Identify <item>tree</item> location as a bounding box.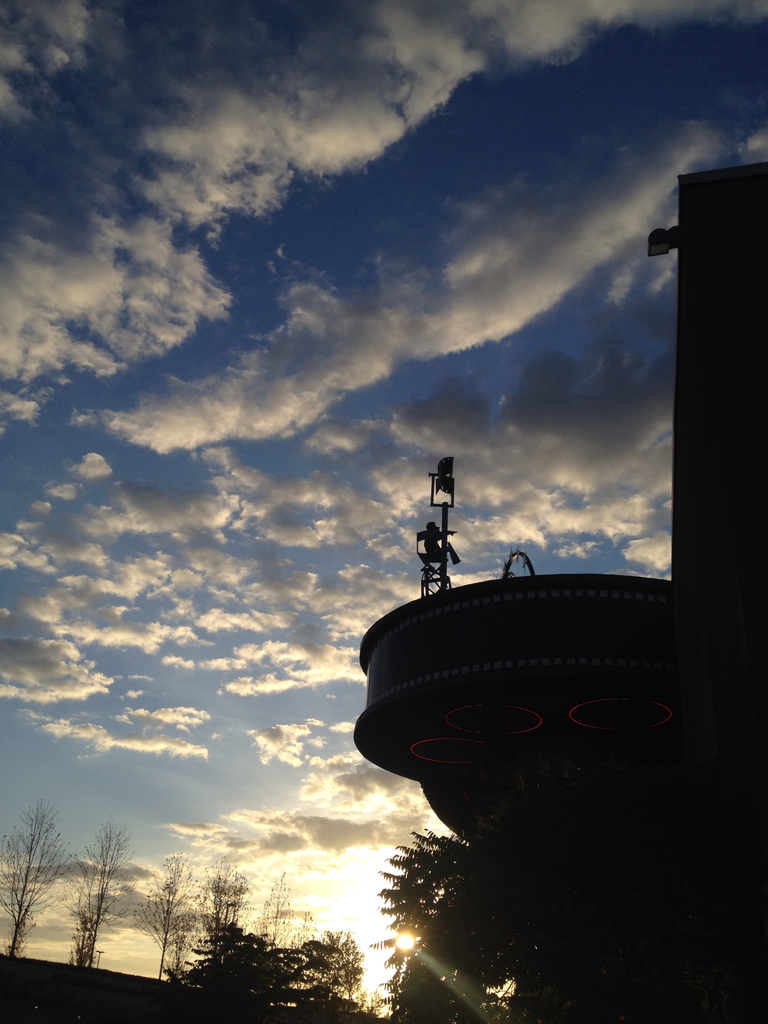
x1=376 y1=819 x2=478 y2=952.
